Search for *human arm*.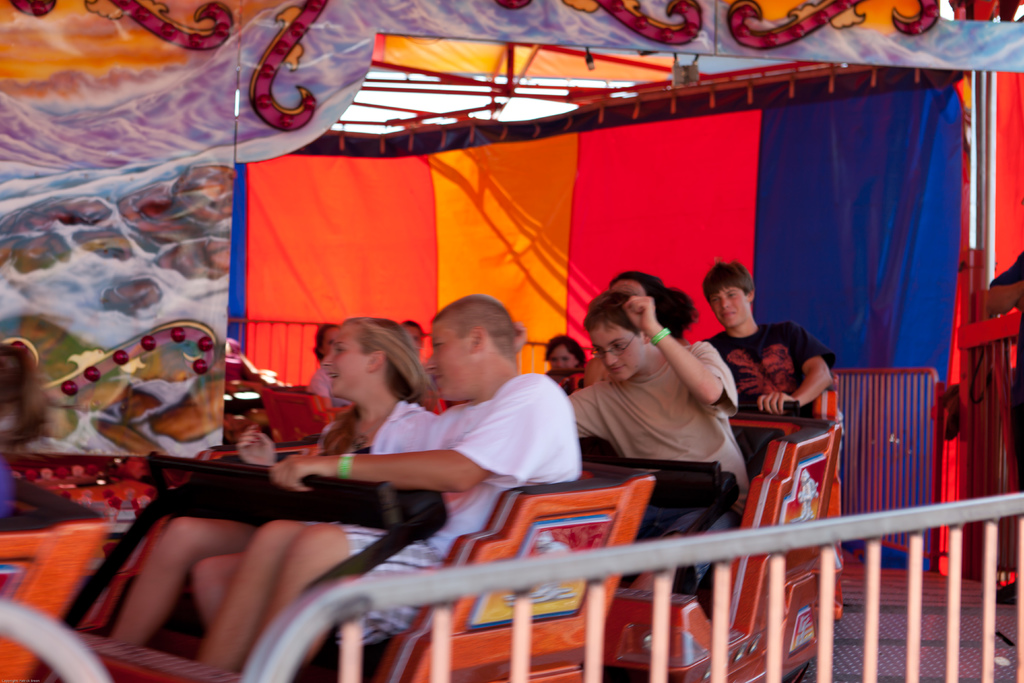
Found at select_region(559, 370, 607, 447).
